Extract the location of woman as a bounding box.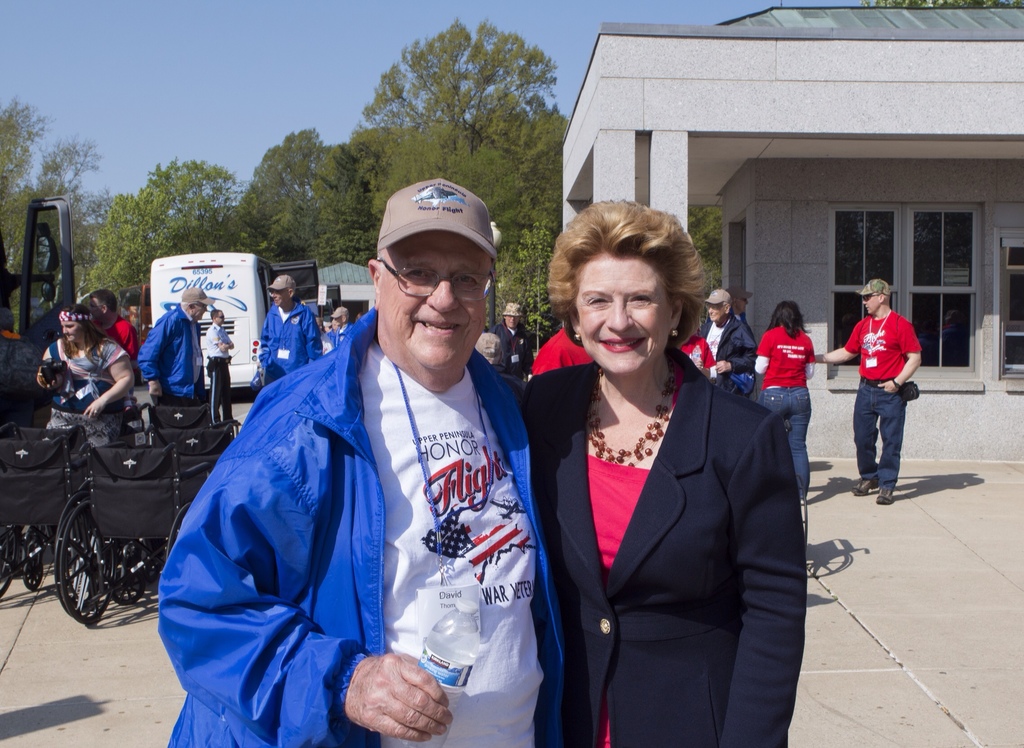
34 298 136 447.
